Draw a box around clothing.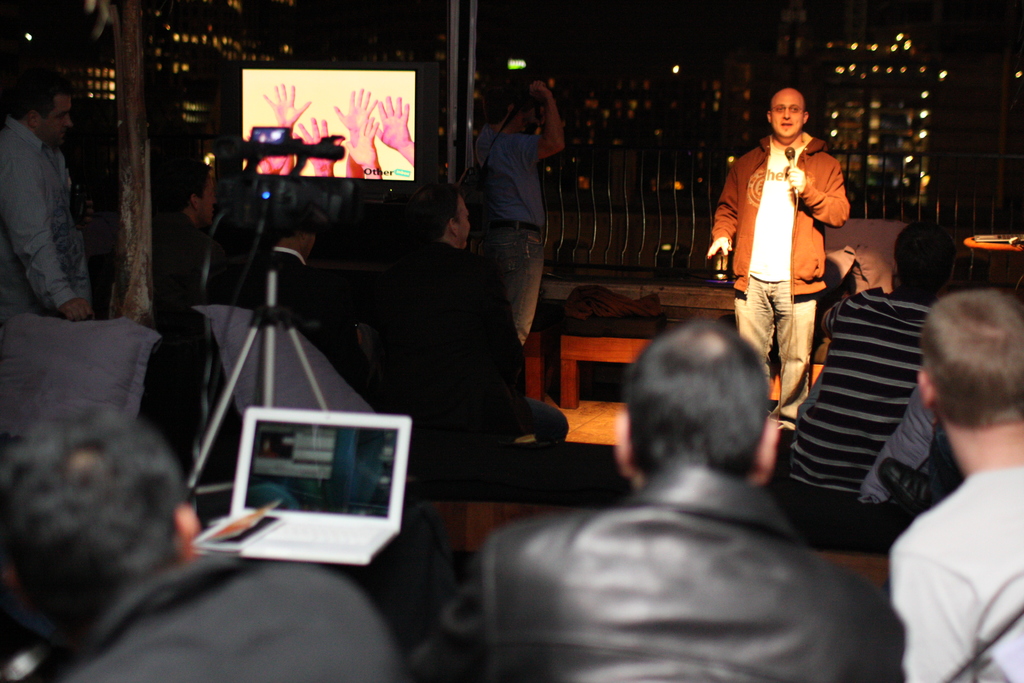
[left=883, top=468, right=1023, bottom=682].
